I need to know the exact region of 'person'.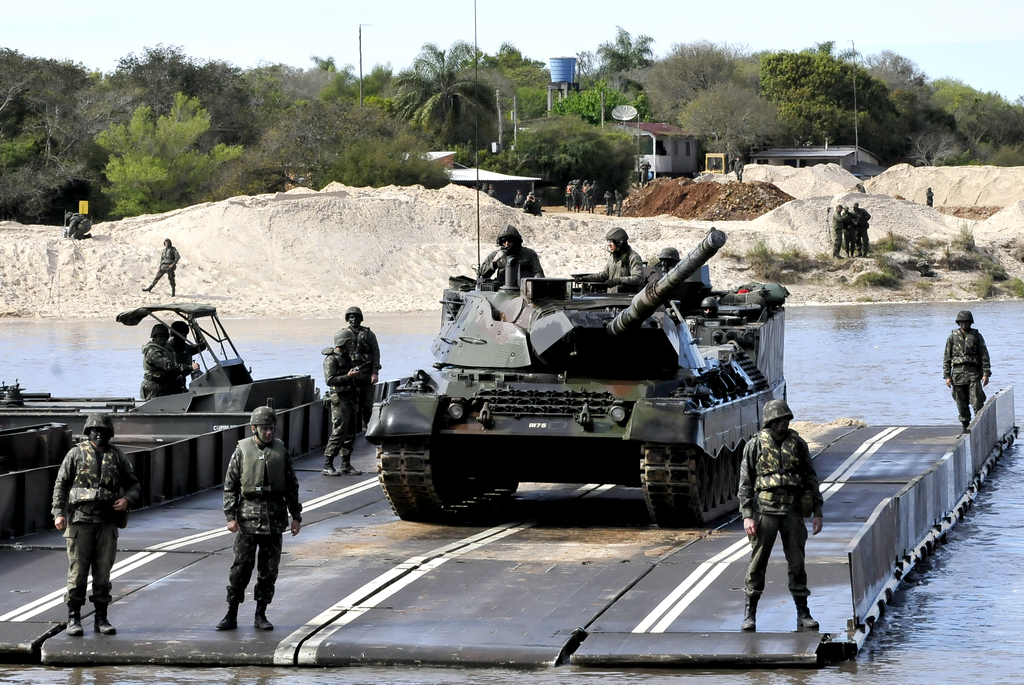
Region: {"left": 925, "top": 184, "right": 935, "bottom": 206}.
